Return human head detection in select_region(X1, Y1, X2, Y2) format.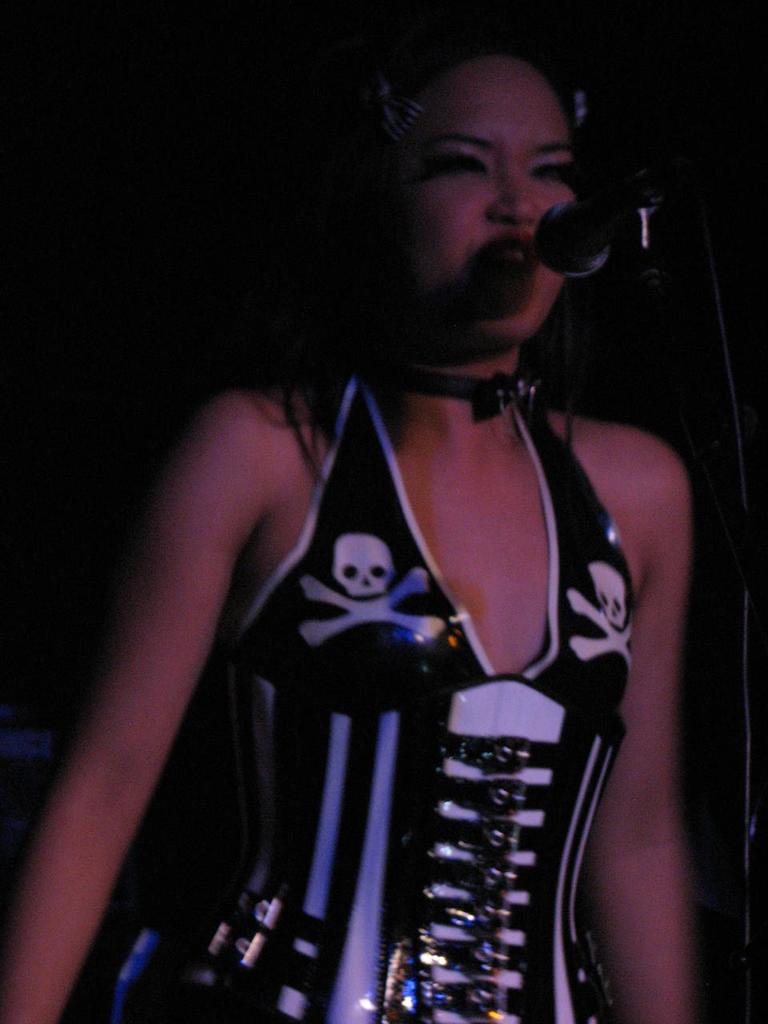
select_region(318, 52, 618, 361).
